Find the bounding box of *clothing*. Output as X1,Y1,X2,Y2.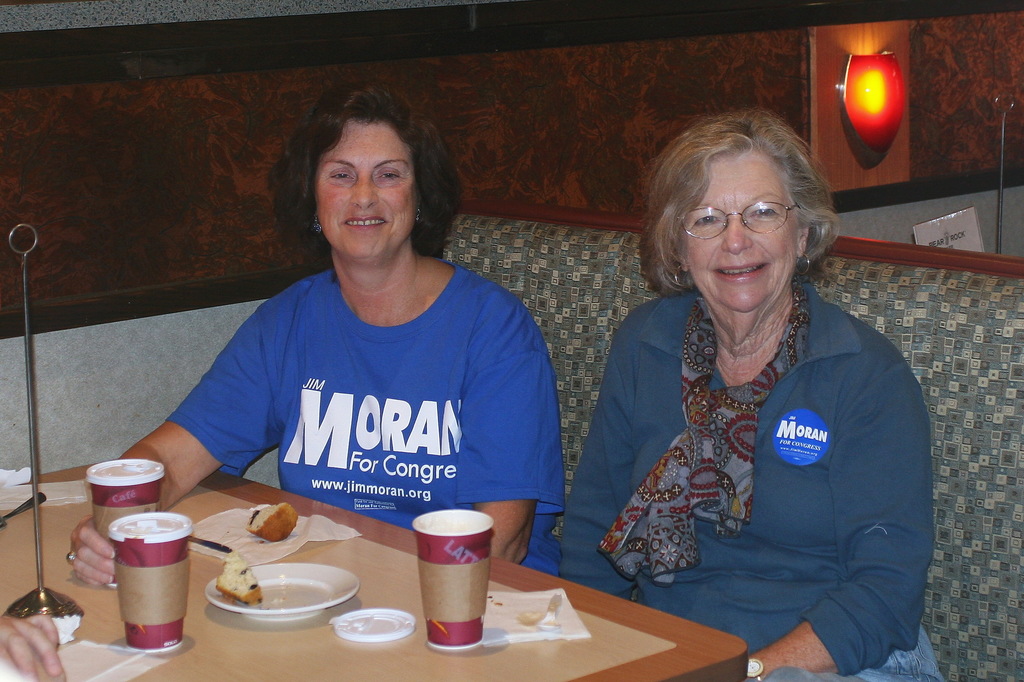
578,237,933,654.
